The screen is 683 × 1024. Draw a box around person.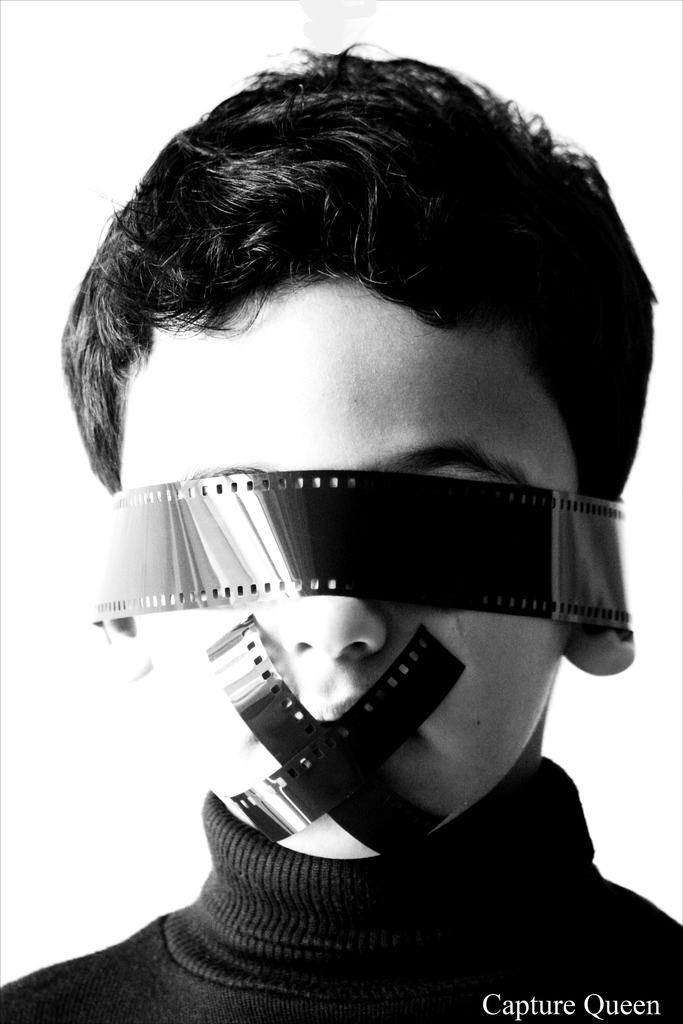
0:42:681:1023.
